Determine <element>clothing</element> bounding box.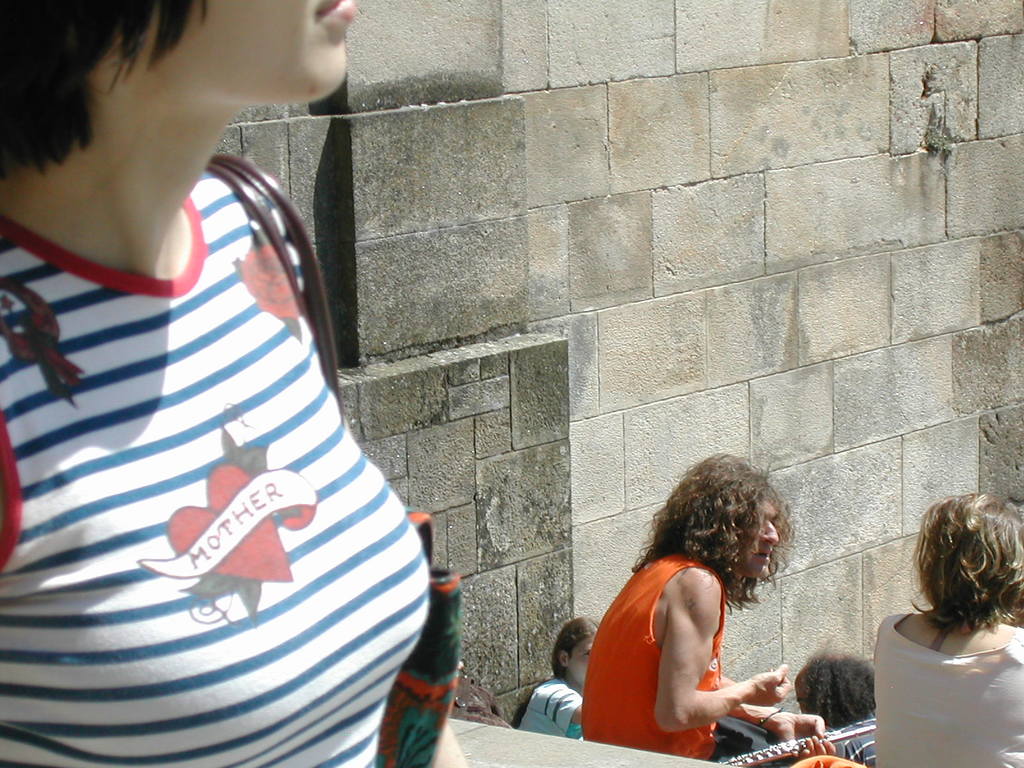
Determined: crop(44, 113, 456, 767).
